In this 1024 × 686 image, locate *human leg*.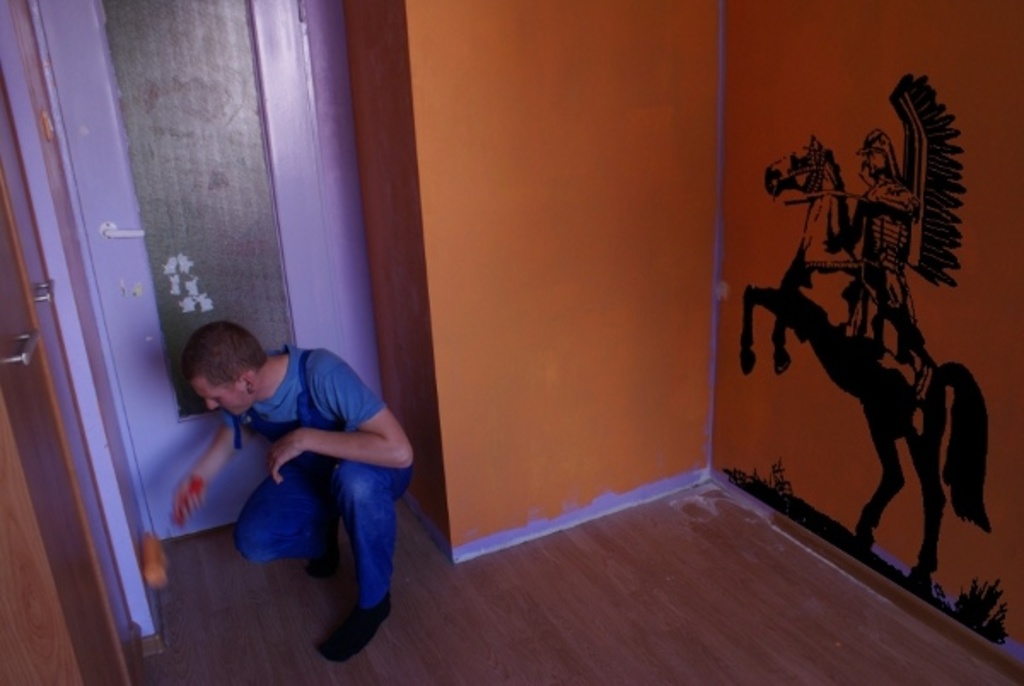
Bounding box: 314/459/413/666.
